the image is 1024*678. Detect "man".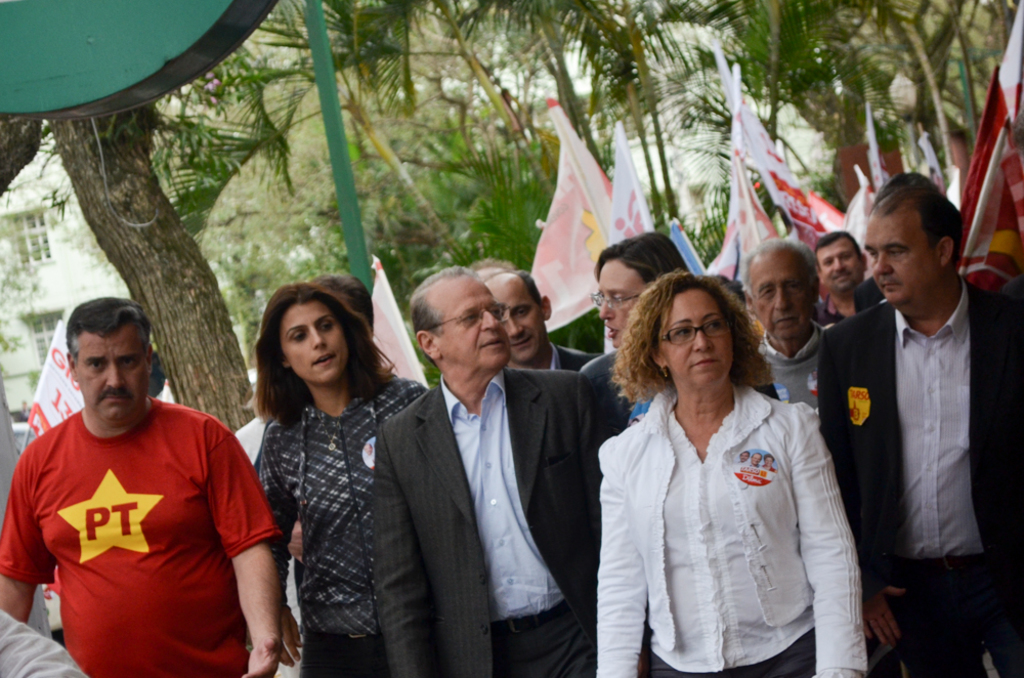
Detection: 736, 238, 817, 414.
